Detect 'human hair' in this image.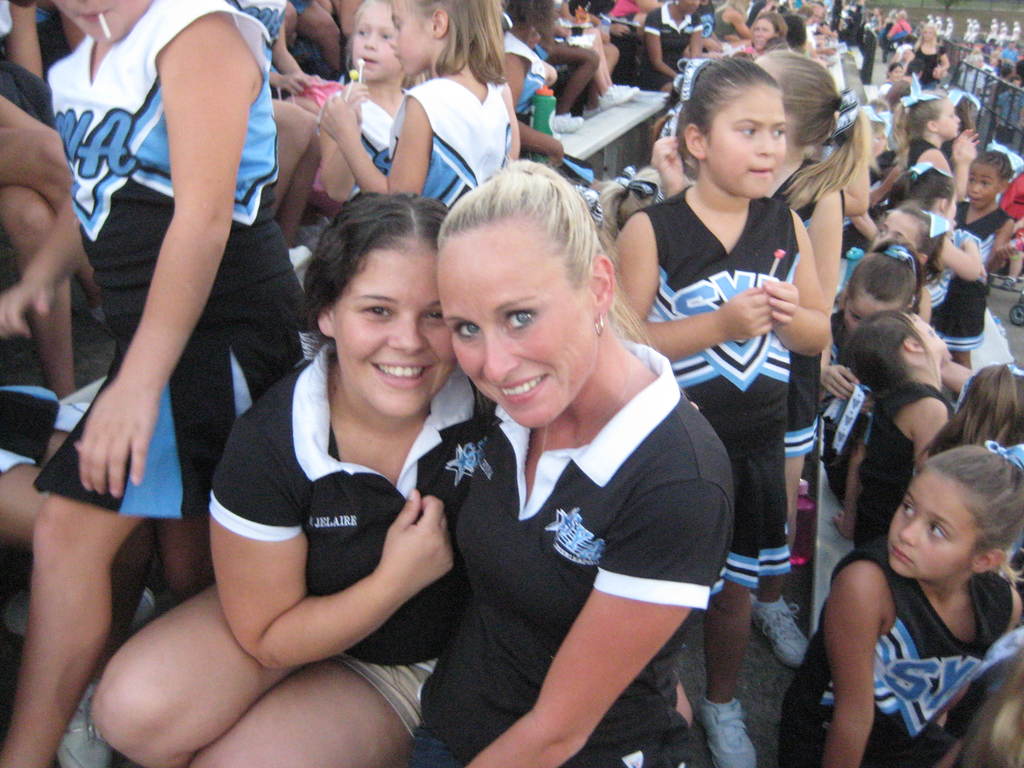
Detection: {"left": 895, "top": 204, "right": 946, "bottom": 285}.
